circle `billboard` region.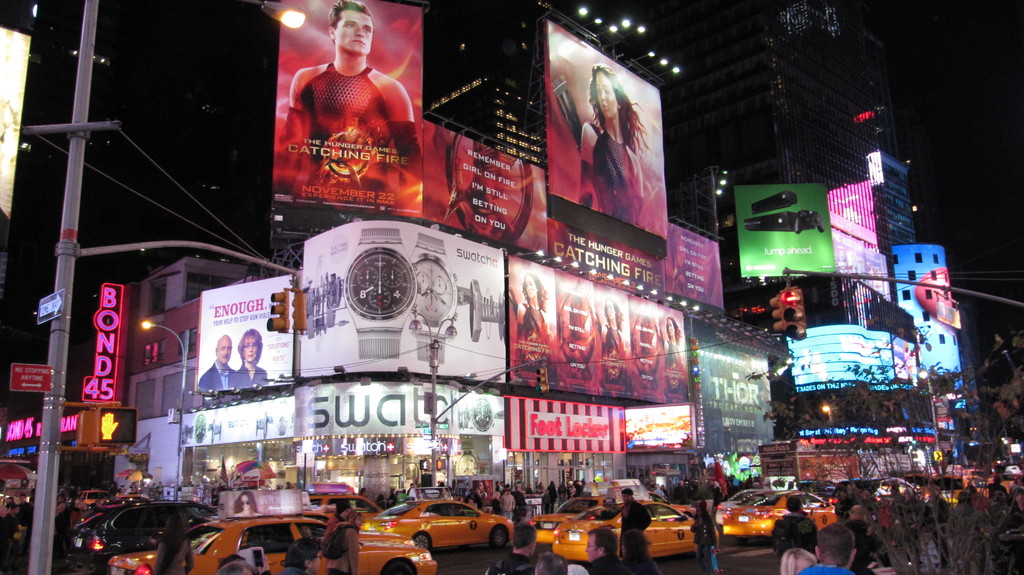
Region: [x1=80, y1=280, x2=120, y2=404].
